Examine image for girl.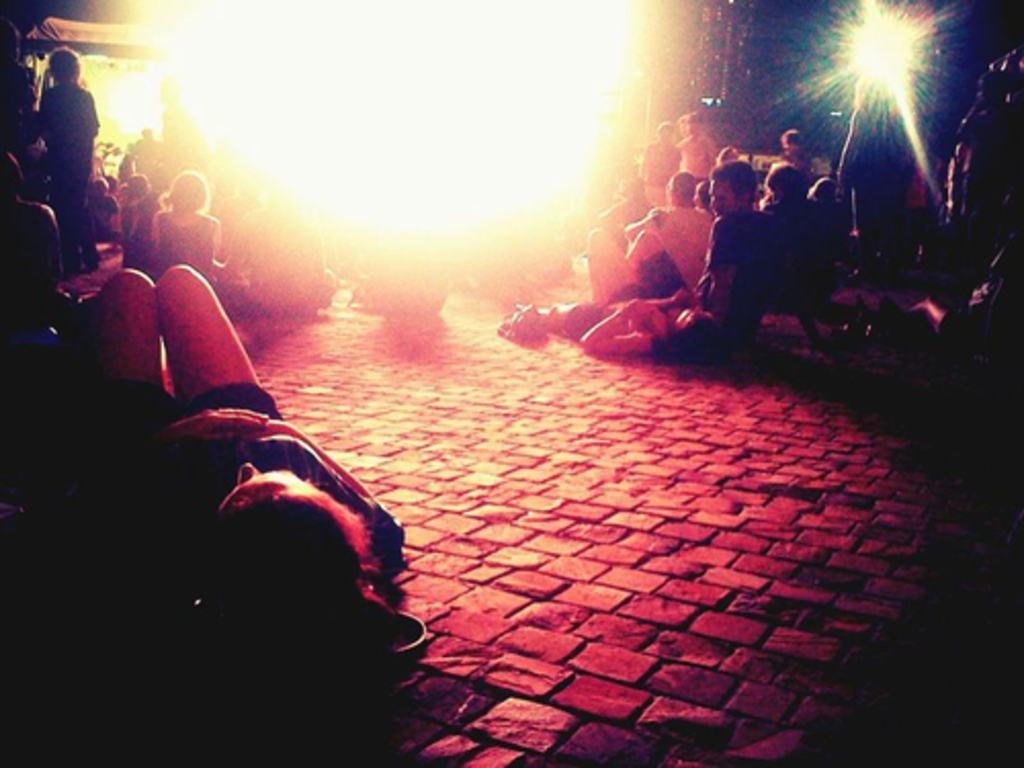
Examination result: x1=145, y1=168, x2=207, y2=287.
